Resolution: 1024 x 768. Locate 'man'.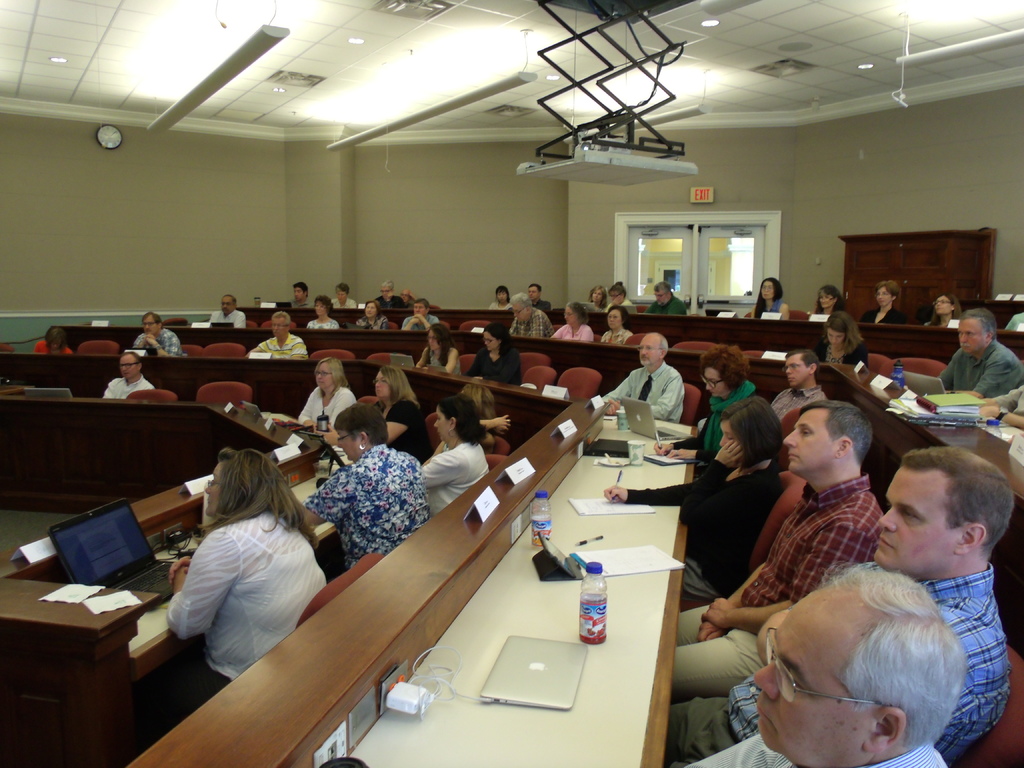
box(772, 351, 833, 420).
